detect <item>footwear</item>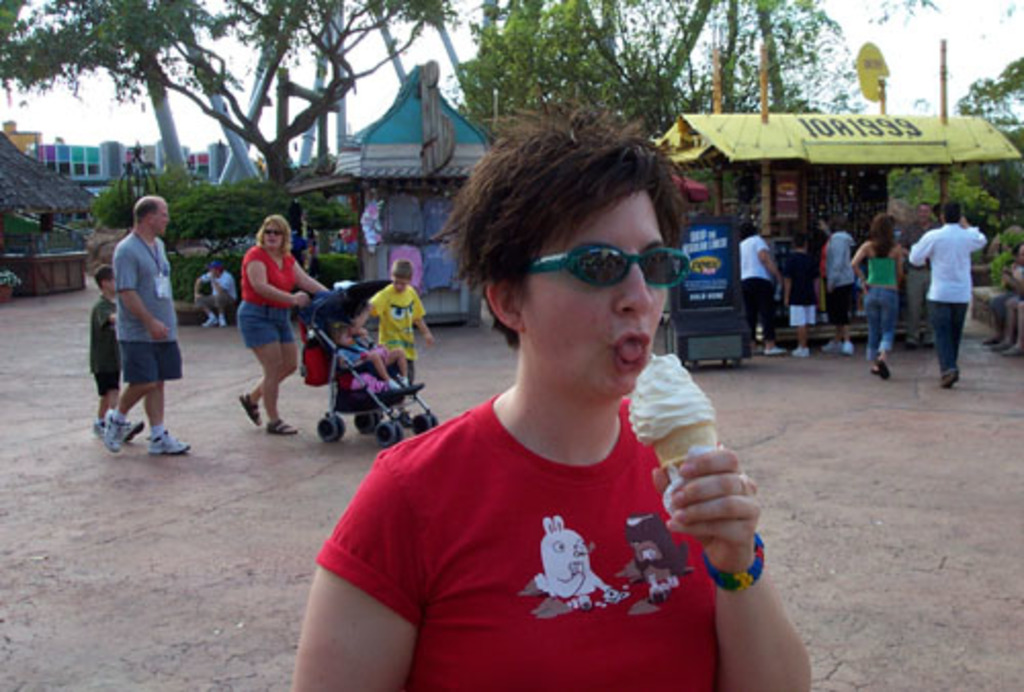
1004/346/1022/356
